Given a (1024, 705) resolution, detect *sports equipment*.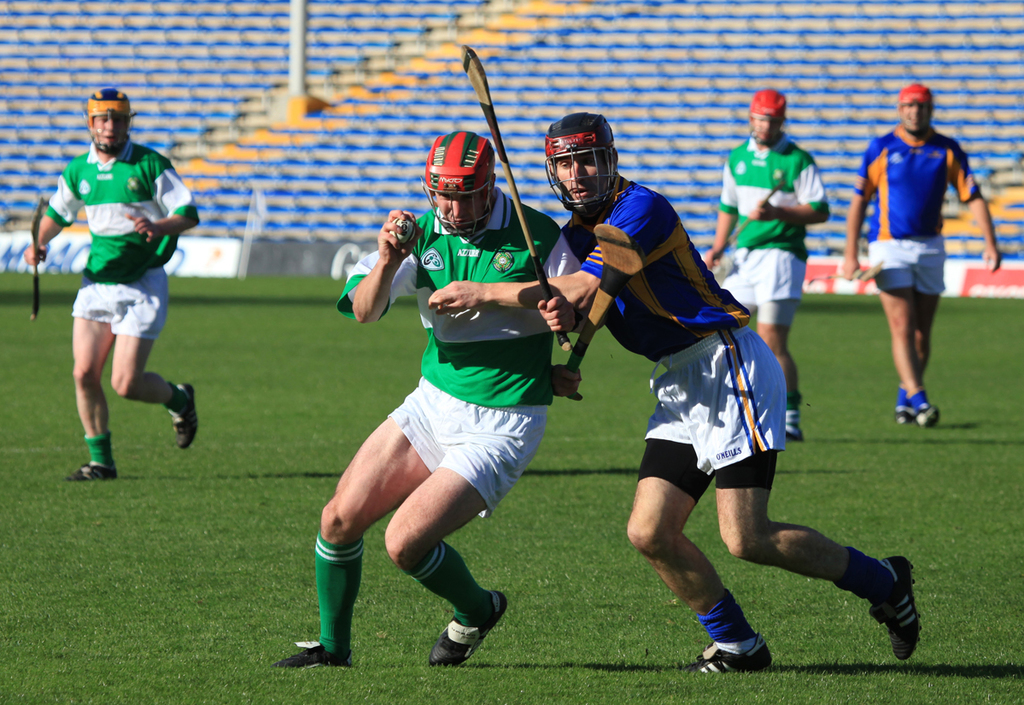
<bbox>64, 455, 122, 482</bbox>.
